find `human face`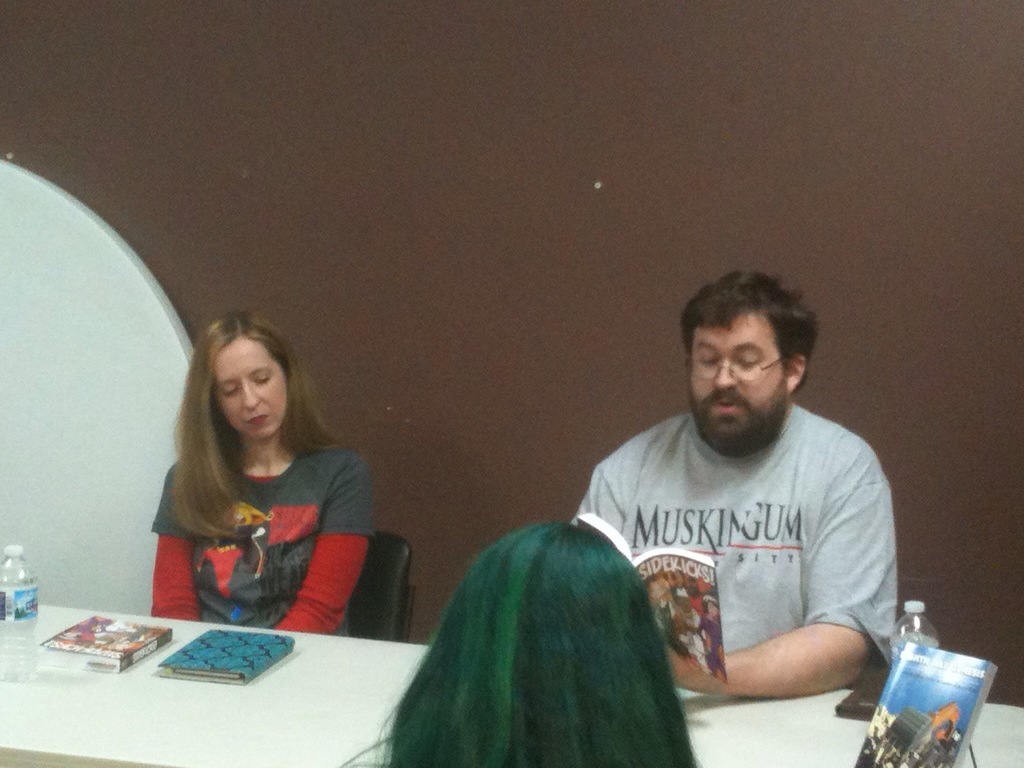
(217,335,290,441)
